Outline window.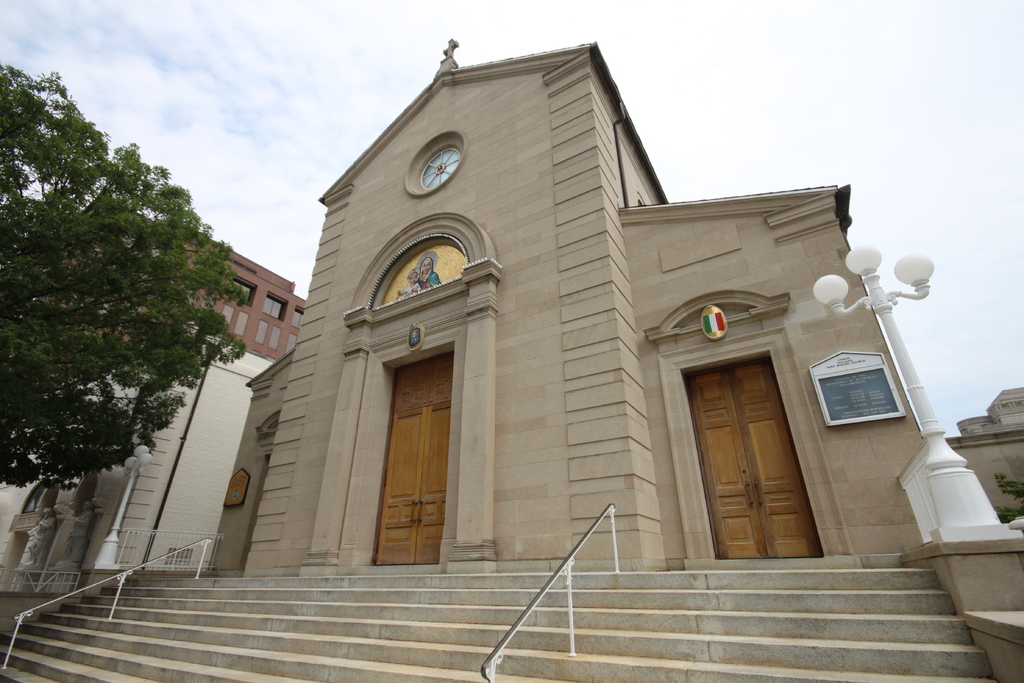
Outline: detection(253, 293, 294, 327).
